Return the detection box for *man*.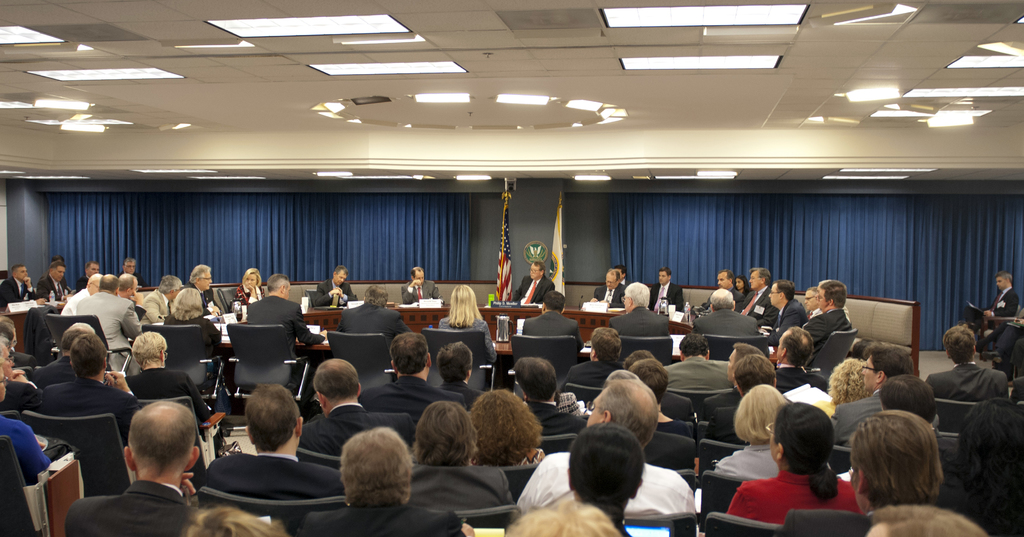
Rect(837, 347, 913, 447).
